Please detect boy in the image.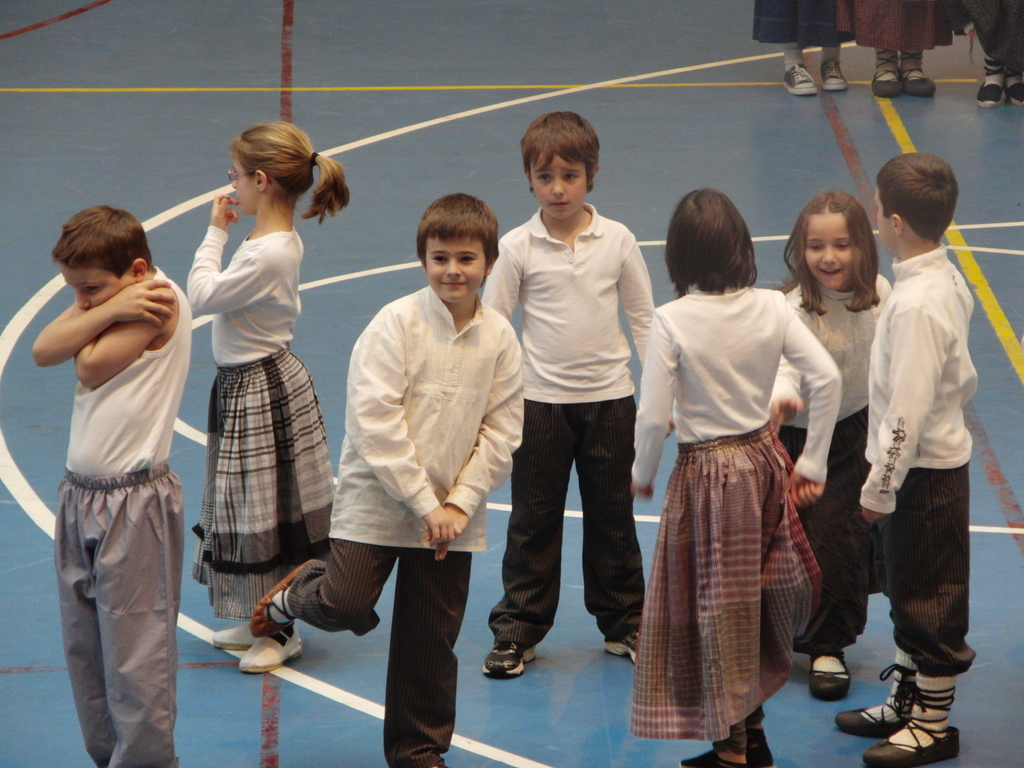
bbox(481, 104, 658, 668).
